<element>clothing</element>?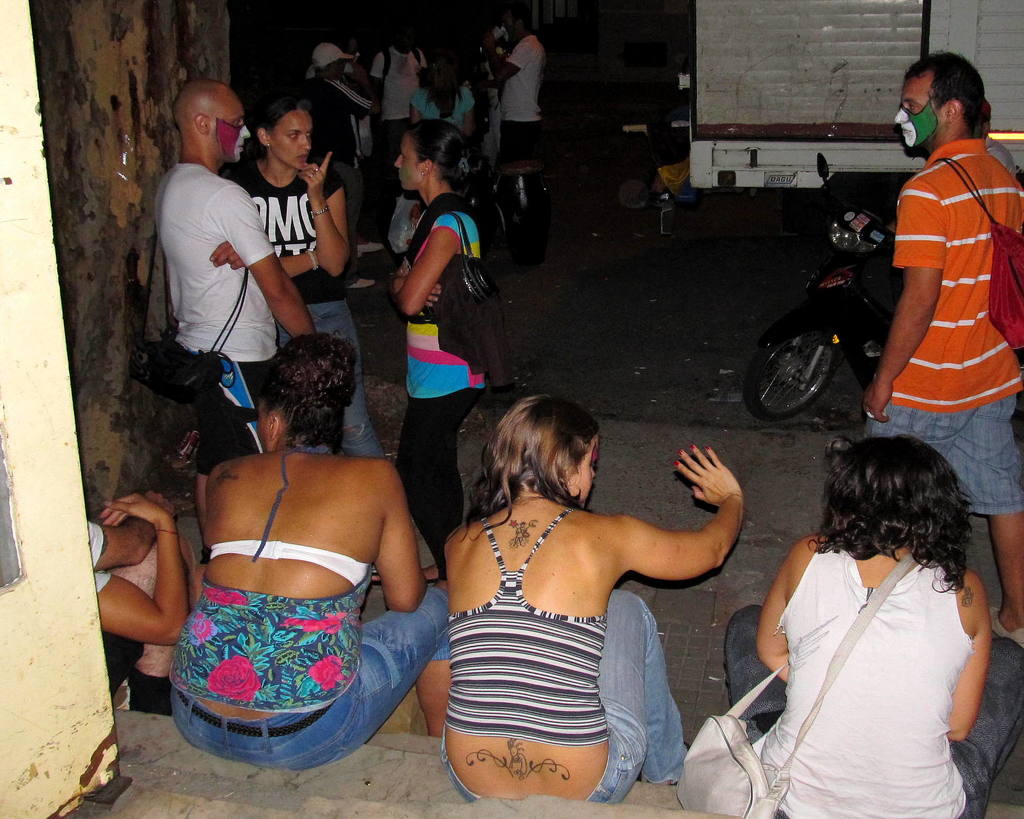
417, 79, 475, 127
